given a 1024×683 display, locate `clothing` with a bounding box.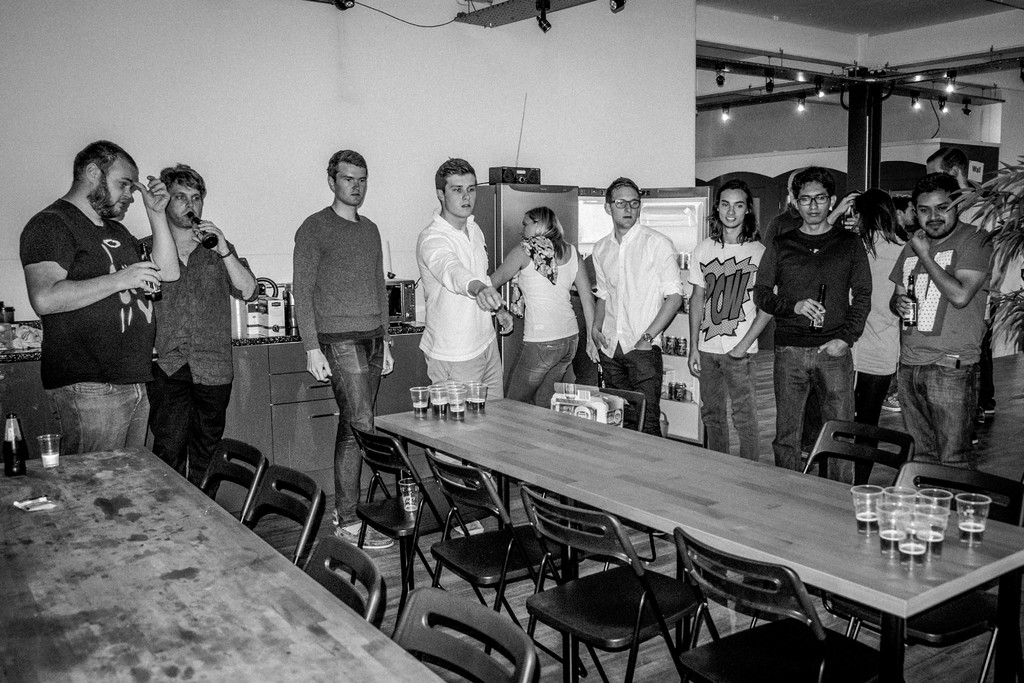
Located: crop(749, 233, 876, 345).
